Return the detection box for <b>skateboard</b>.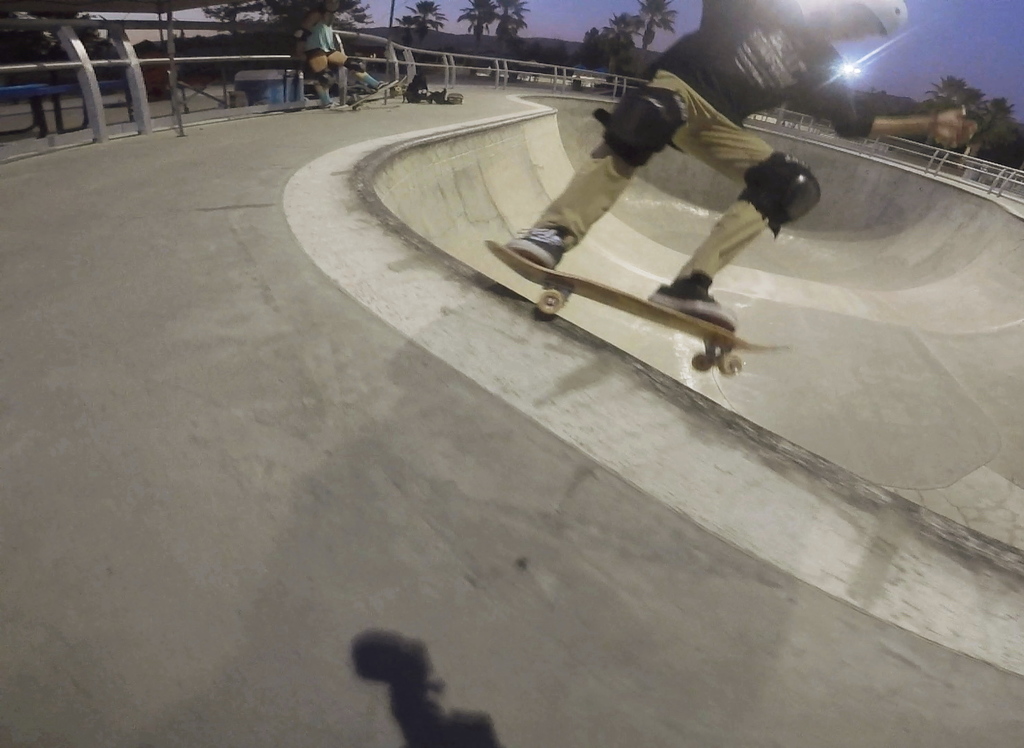
(486,239,796,377).
